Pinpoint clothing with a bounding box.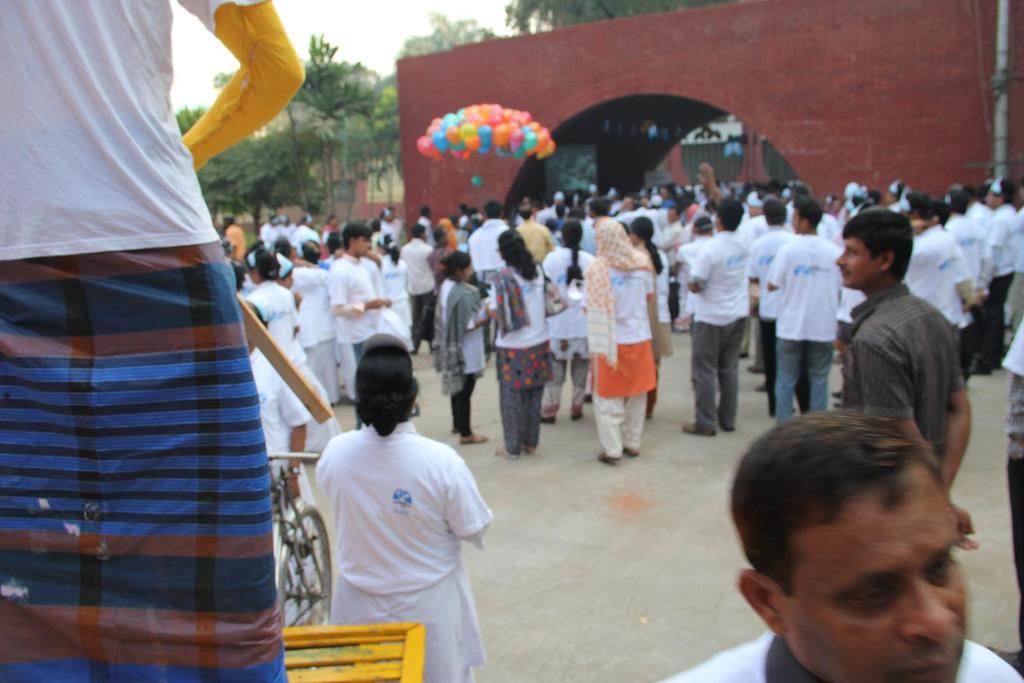
[294, 265, 329, 415].
